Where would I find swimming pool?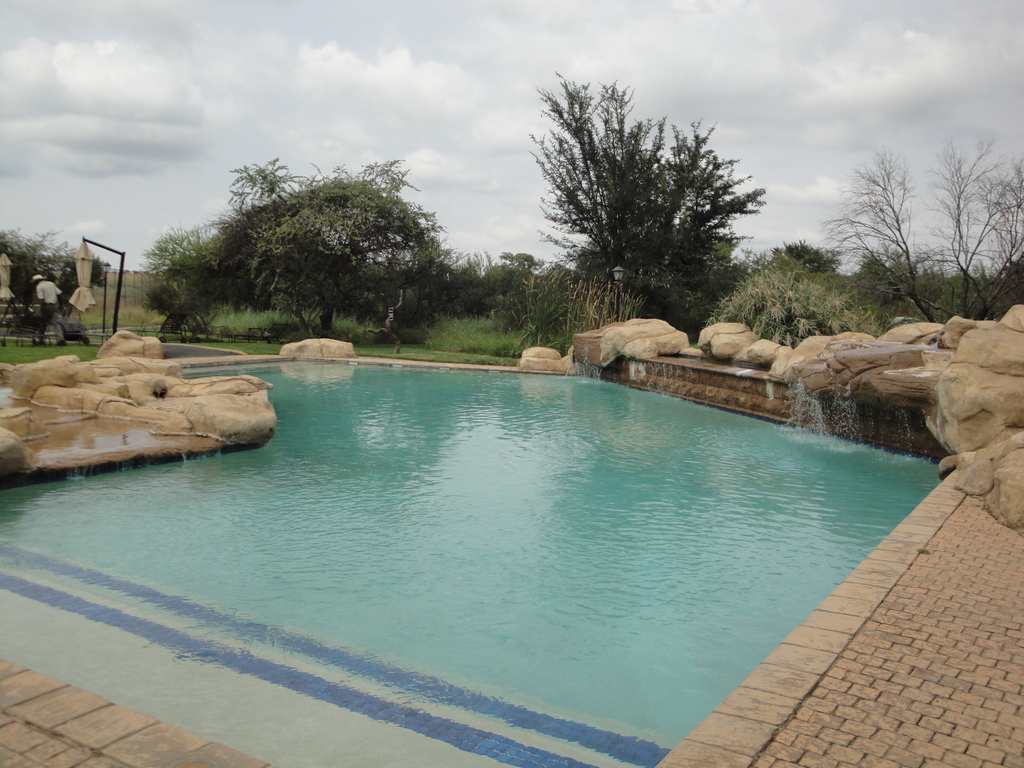
At BBox(0, 356, 966, 767).
